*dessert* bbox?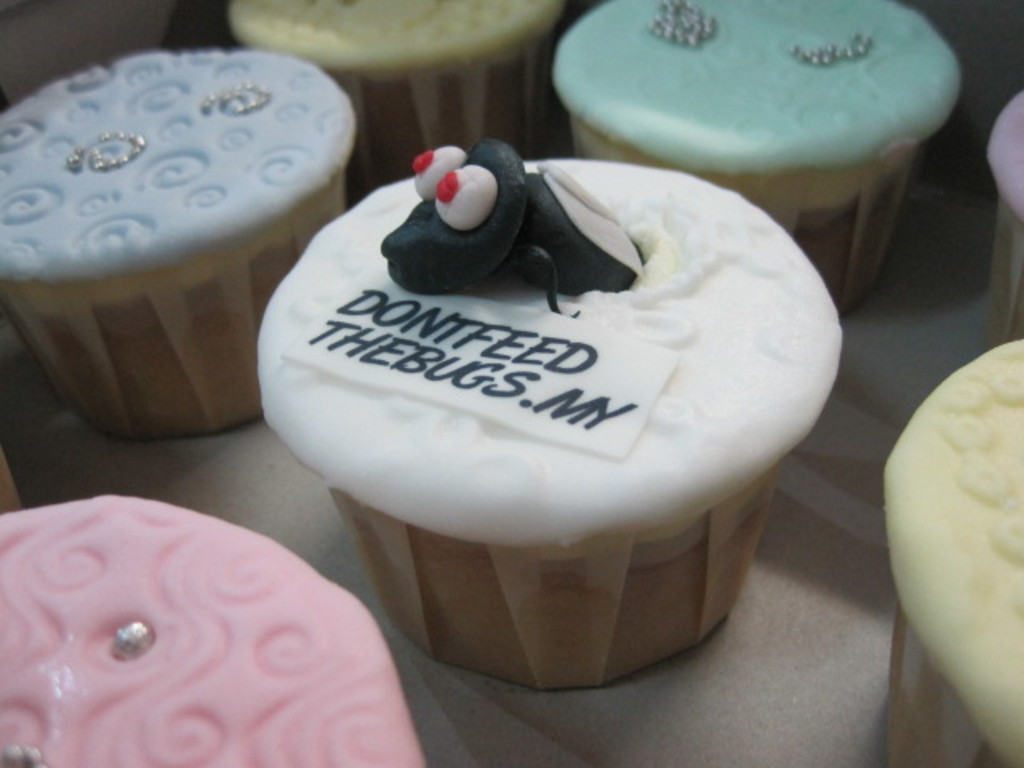
x1=0 y1=499 x2=426 y2=766
